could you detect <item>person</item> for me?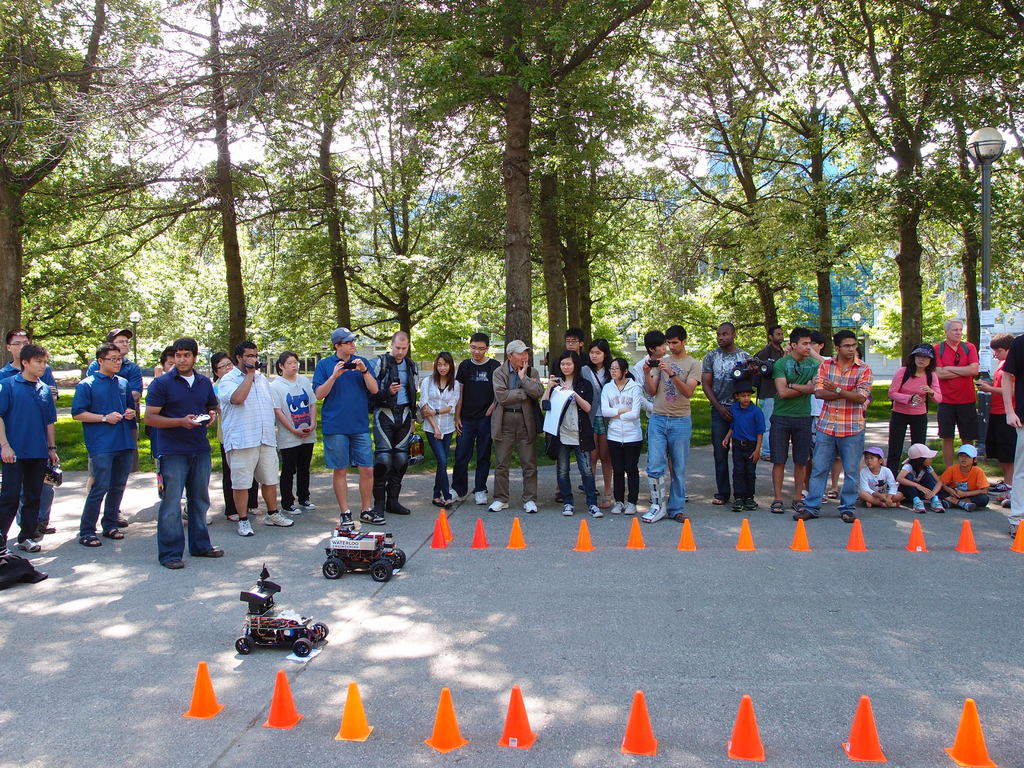
Detection result: <region>927, 311, 979, 457</region>.
